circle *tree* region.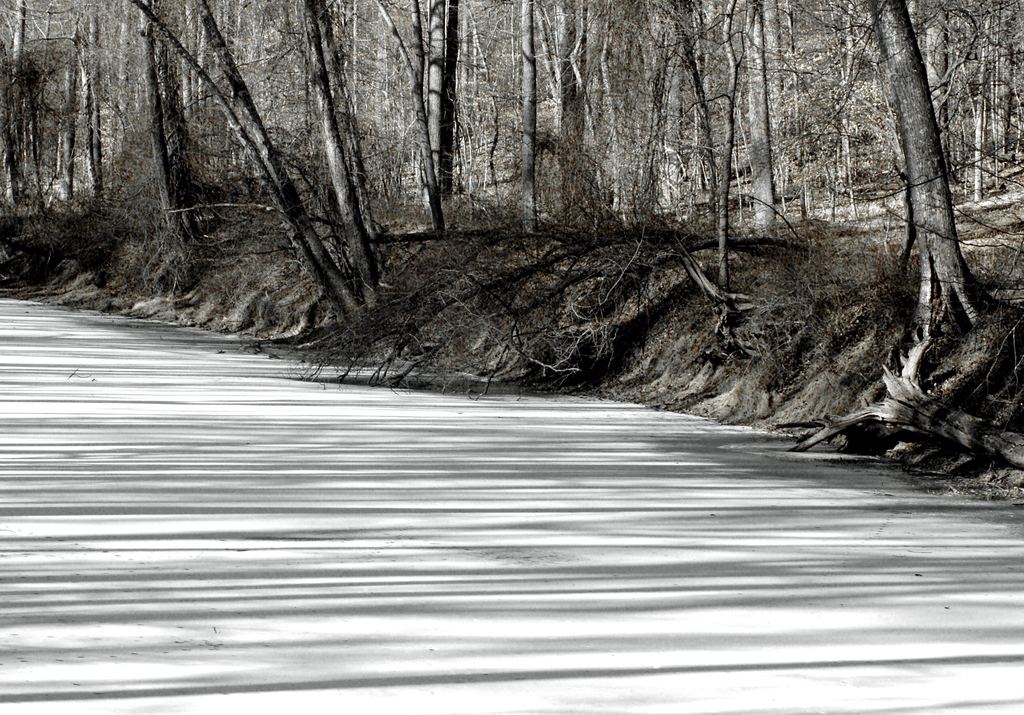
Region: pyautogui.locateOnScreen(844, 5, 991, 390).
